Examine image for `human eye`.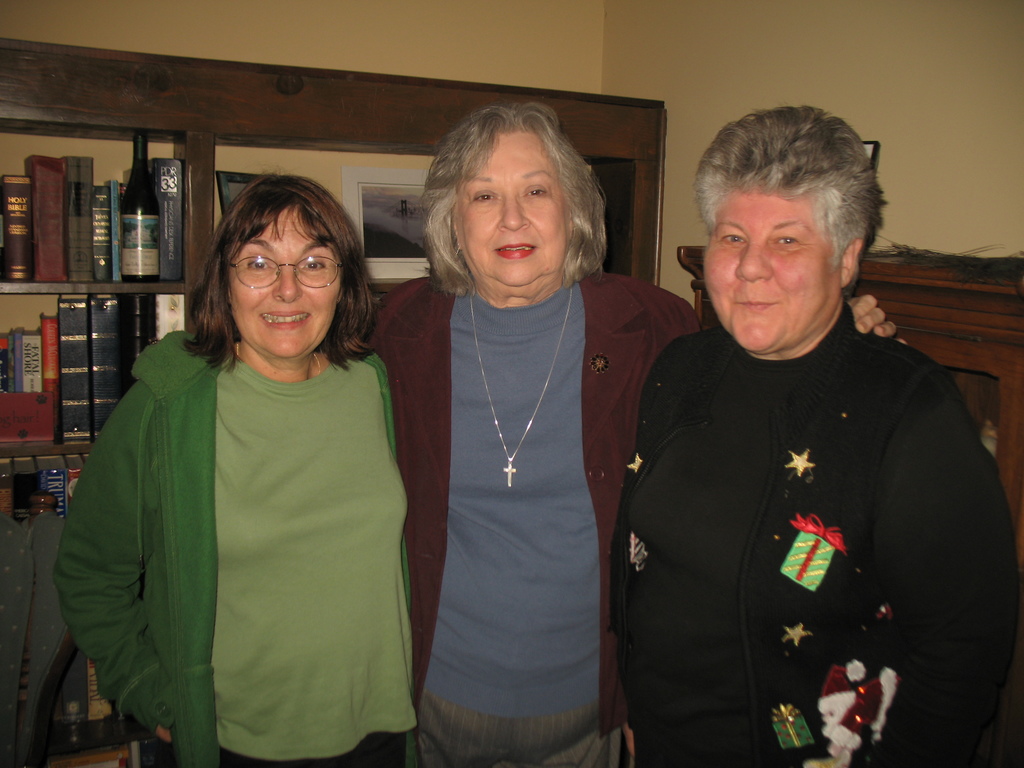
Examination result: select_region(718, 230, 749, 249).
